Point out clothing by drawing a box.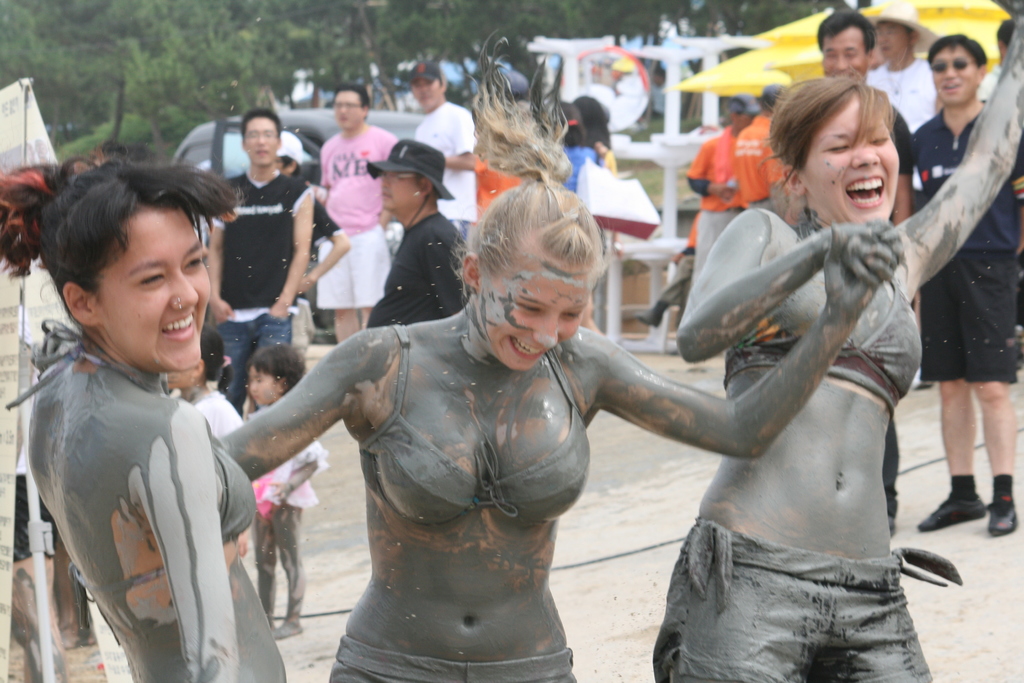
[252, 422, 312, 507].
